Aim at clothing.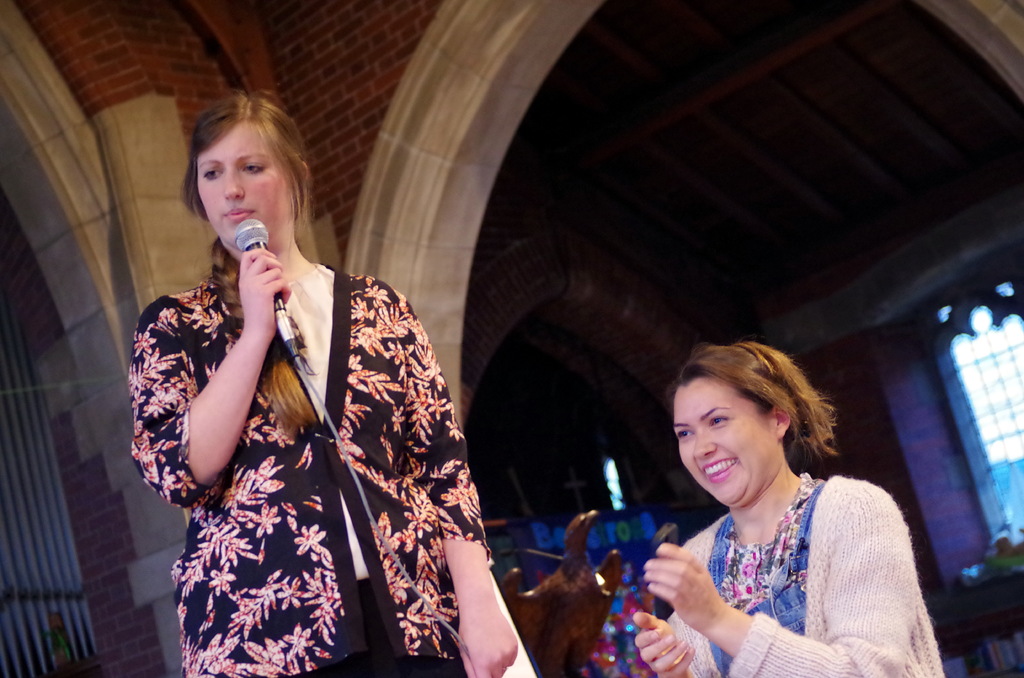
Aimed at 662, 469, 944, 677.
